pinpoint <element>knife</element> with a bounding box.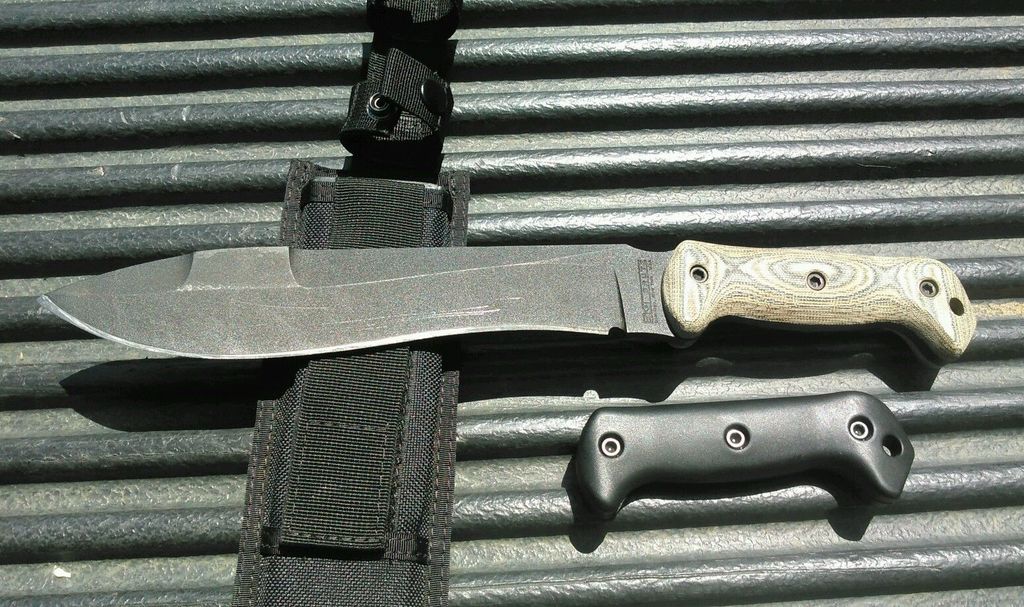
{"left": 37, "top": 241, "right": 978, "bottom": 368}.
